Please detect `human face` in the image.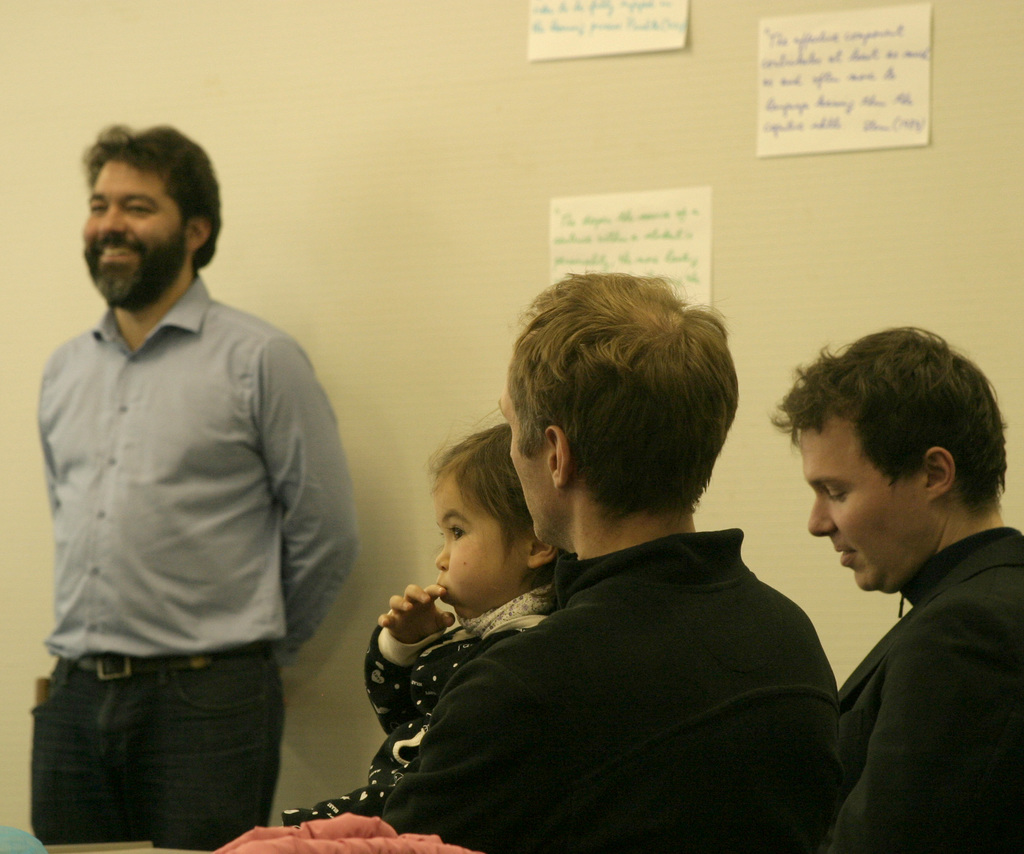
[left=79, top=160, right=188, bottom=305].
